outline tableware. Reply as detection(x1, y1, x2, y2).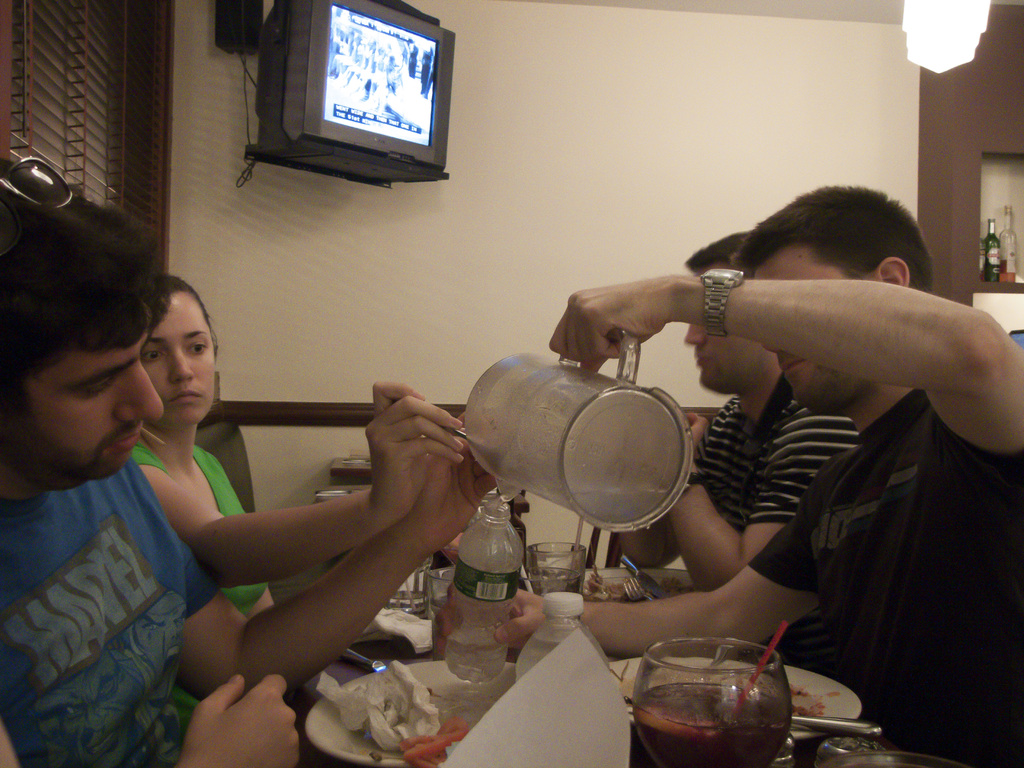
detection(388, 558, 429, 614).
